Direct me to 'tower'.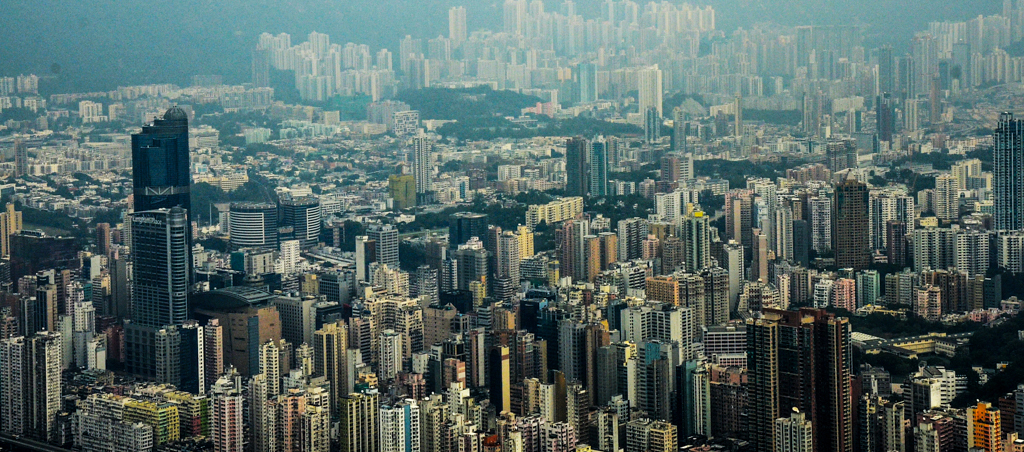
Direction: {"x1": 254, "y1": 342, "x2": 278, "y2": 394}.
